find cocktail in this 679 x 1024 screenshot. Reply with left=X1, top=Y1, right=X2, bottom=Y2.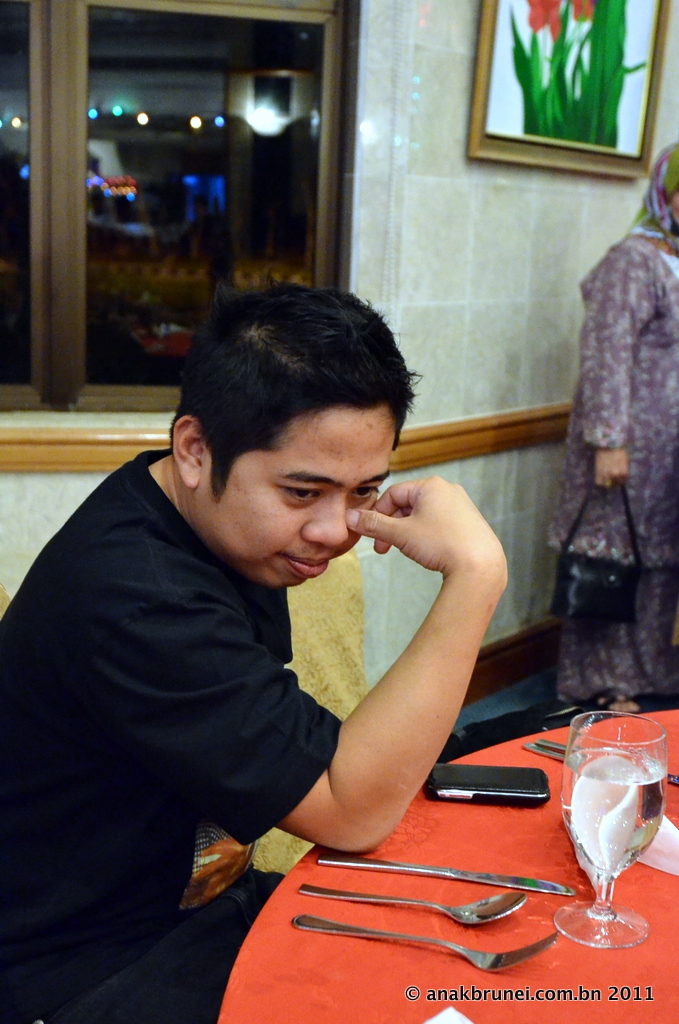
left=553, top=702, right=665, bottom=954.
